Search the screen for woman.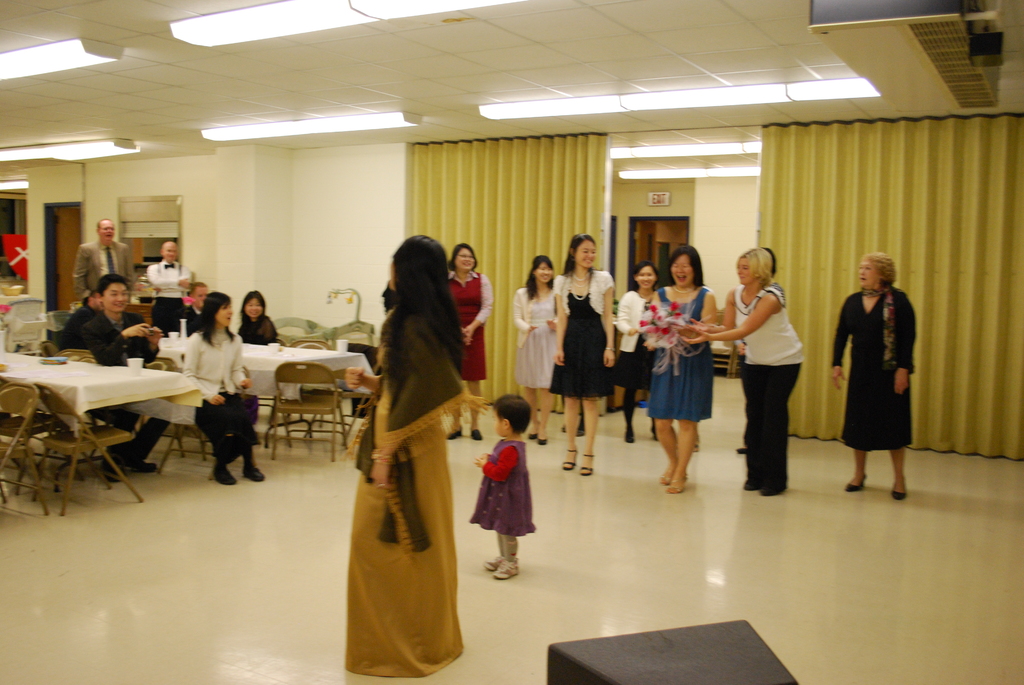
Found at 643,247,715,494.
